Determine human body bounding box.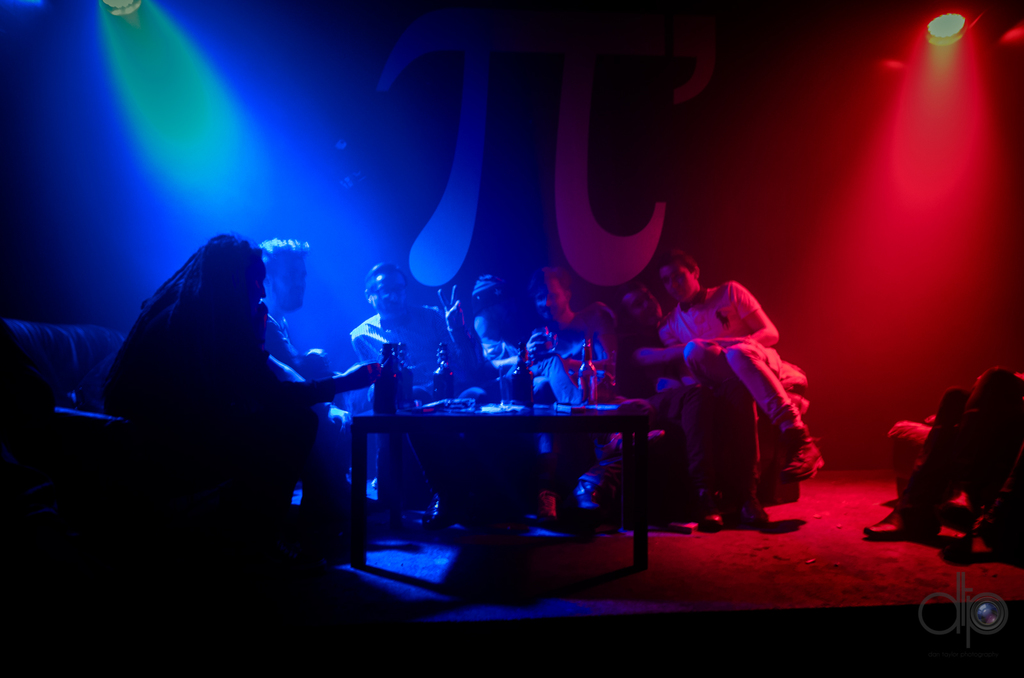
Determined: [left=350, top=286, right=488, bottom=527].
